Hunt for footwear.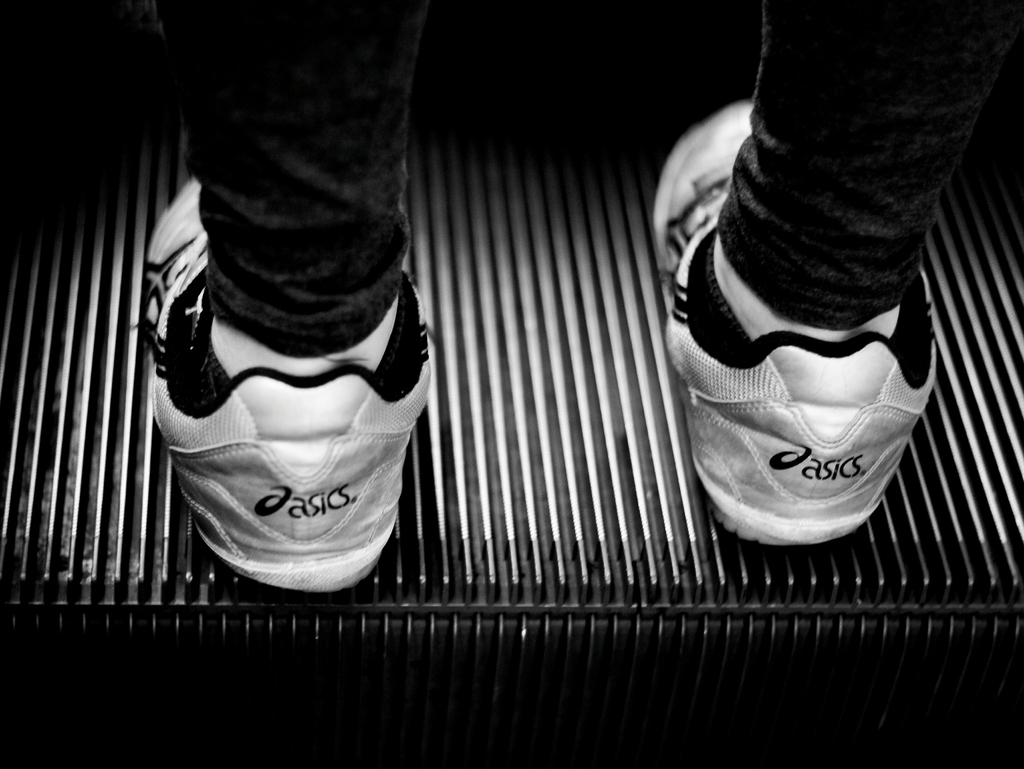
Hunted down at [left=124, top=177, right=436, bottom=590].
